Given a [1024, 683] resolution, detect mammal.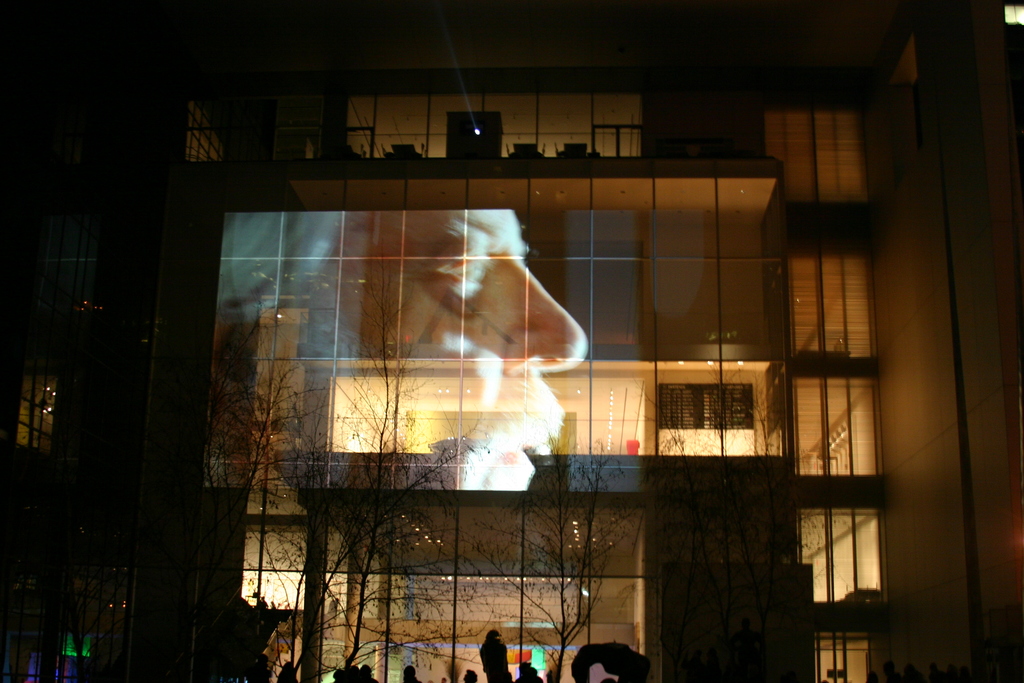
(571, 638, 653, 682).
